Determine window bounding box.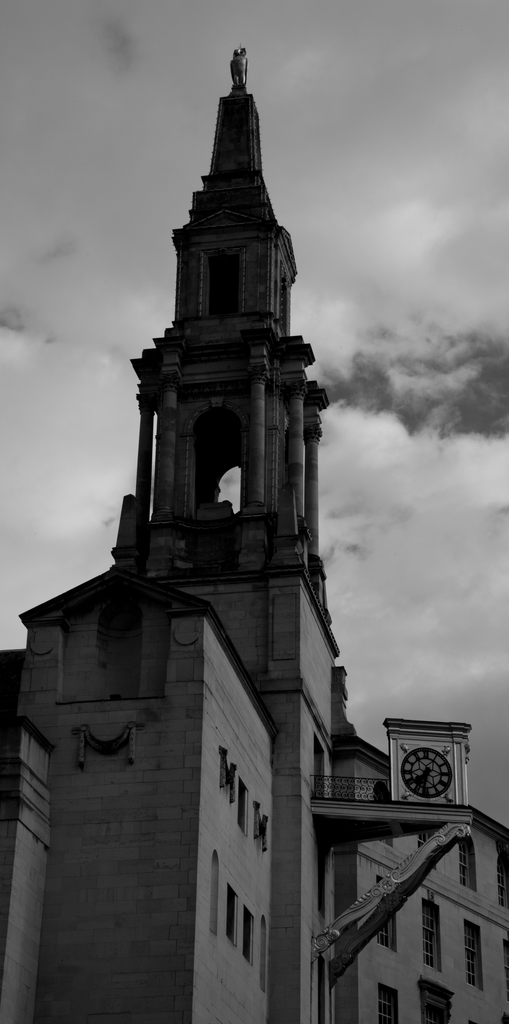
Determined: box(378, 915, 397, 950).
